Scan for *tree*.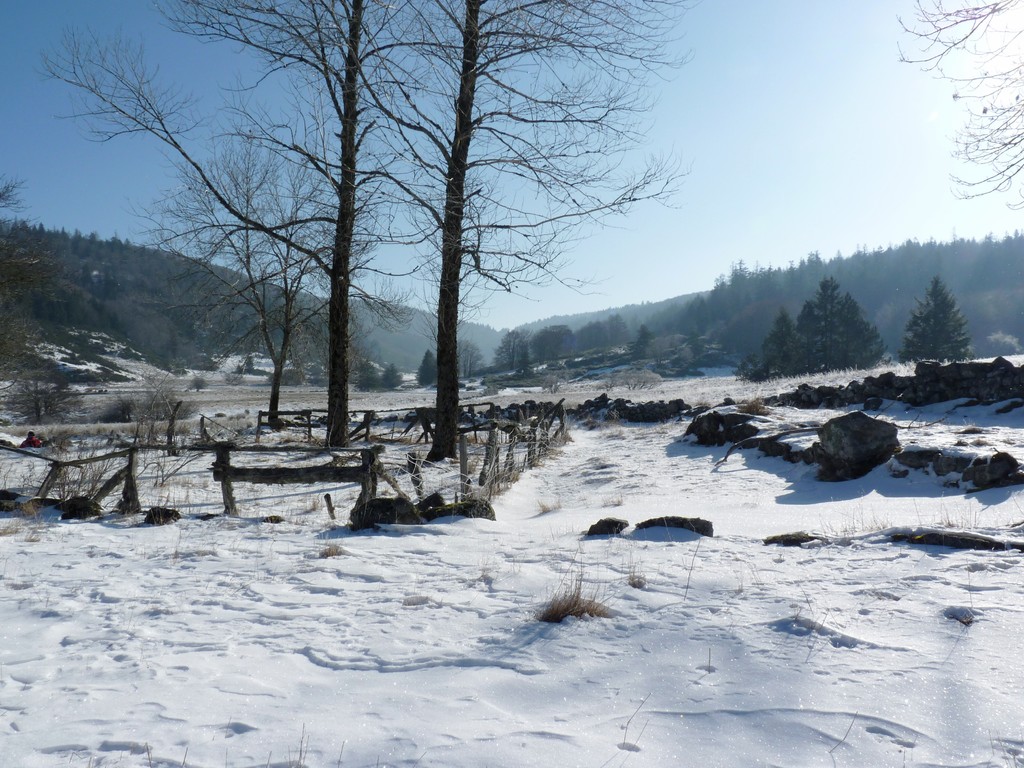
Scan result: BBox(64, 16, 766, 509).
